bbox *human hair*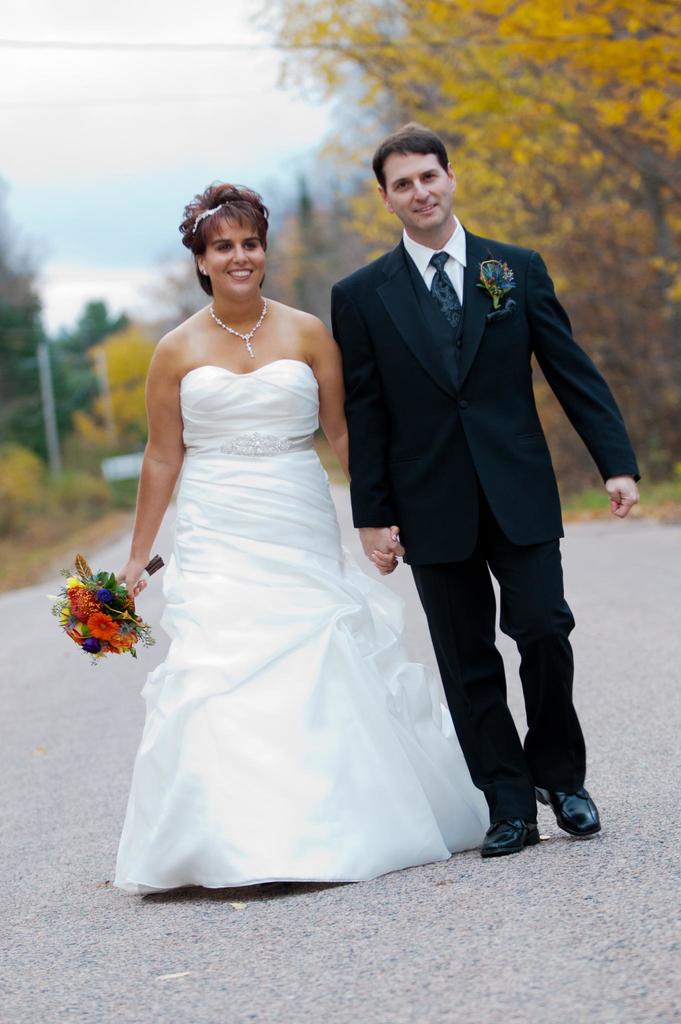
left=375, top=125, right=452, bottom=185
